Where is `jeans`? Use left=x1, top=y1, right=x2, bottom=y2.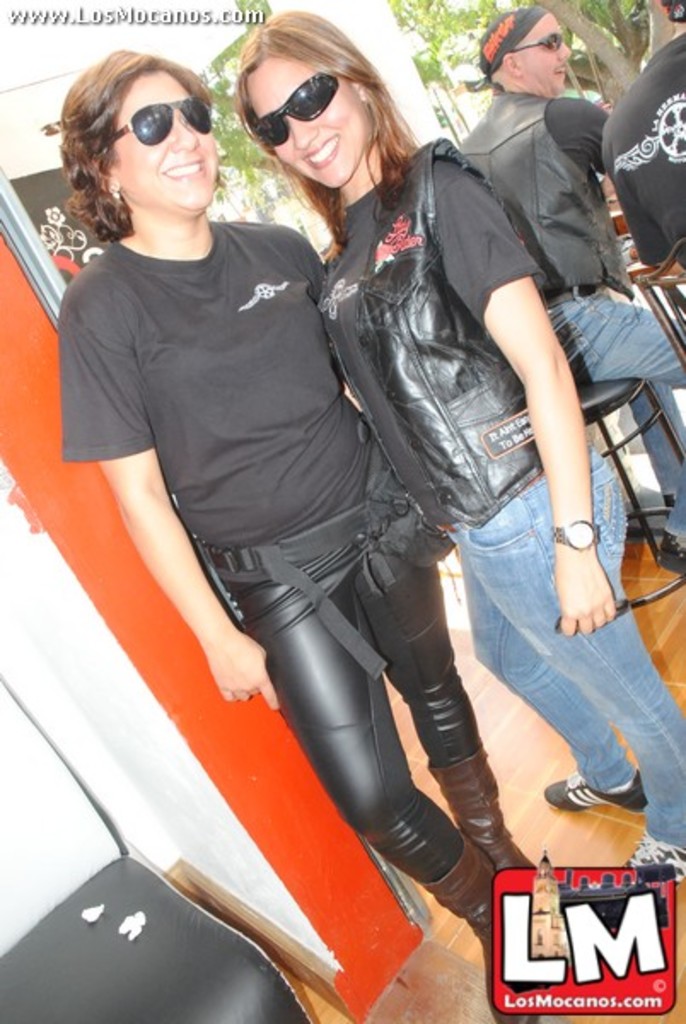
left=468, top=449, right=684, bottom=853.
